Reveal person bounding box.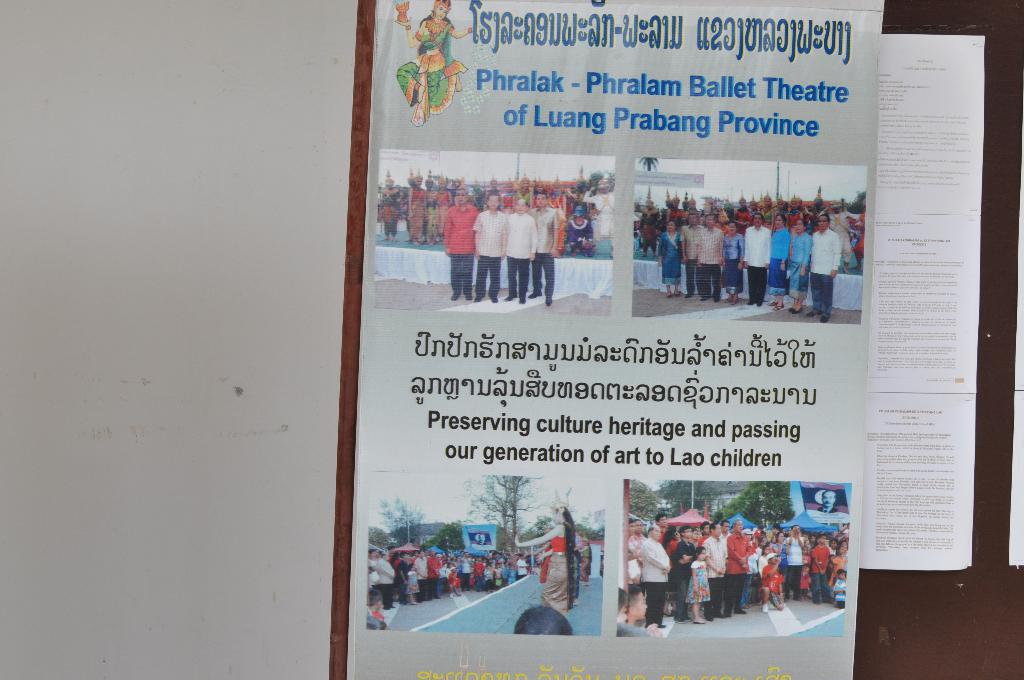
Revealed: [x1=516, y1=553, x2=529, y2=578].
